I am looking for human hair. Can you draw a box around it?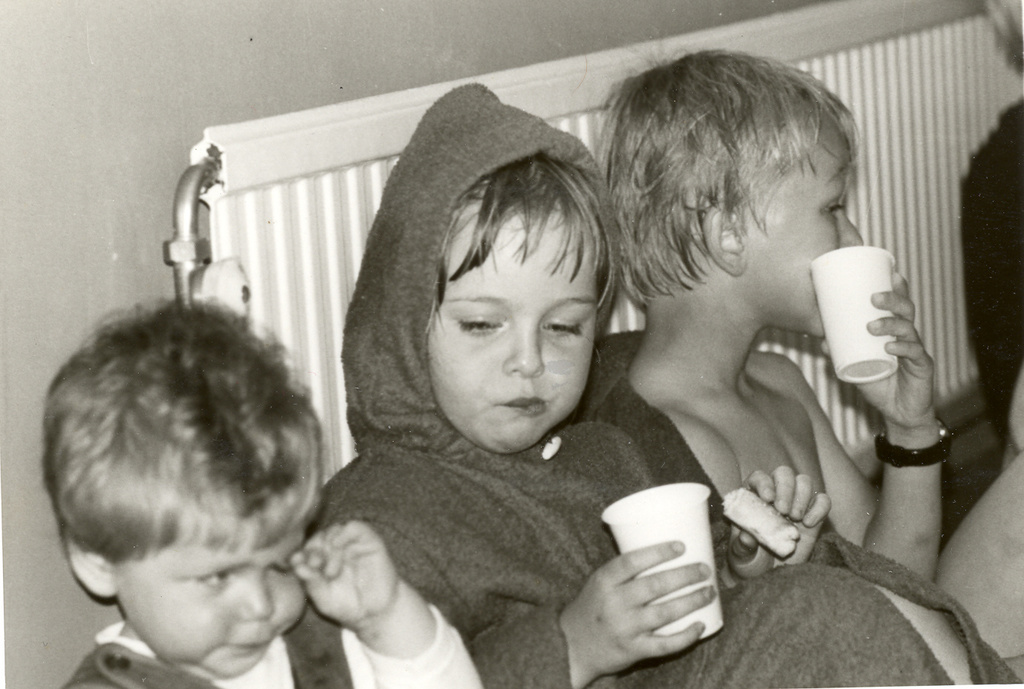
Sure, the bounding box is [590,46,861,309].
